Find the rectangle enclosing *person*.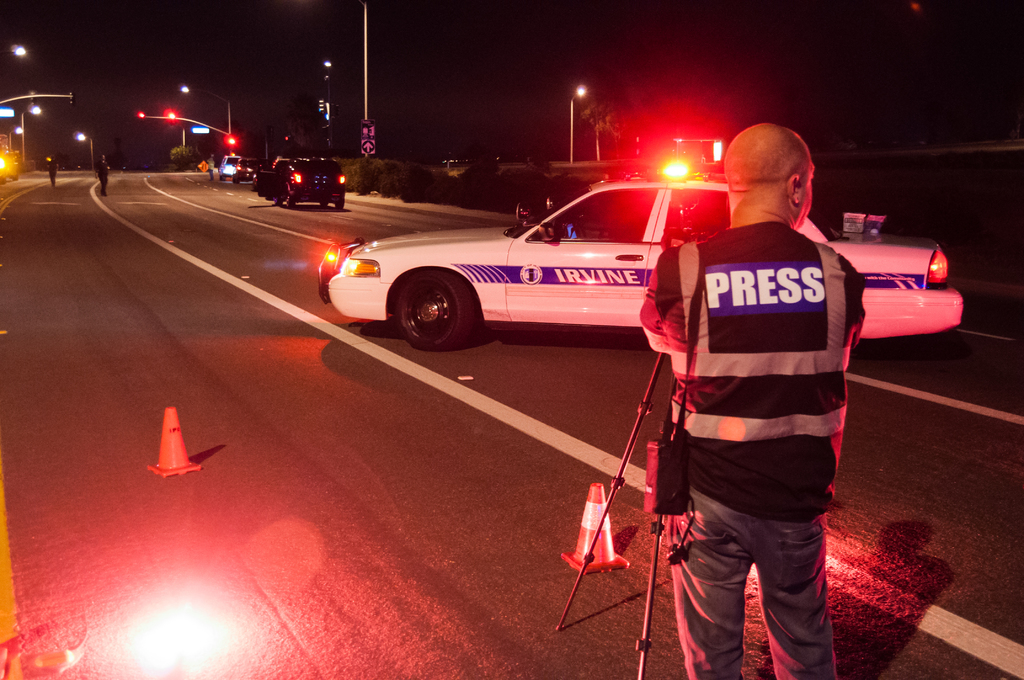
[left=205, top=155, right=215, bottom=185].
